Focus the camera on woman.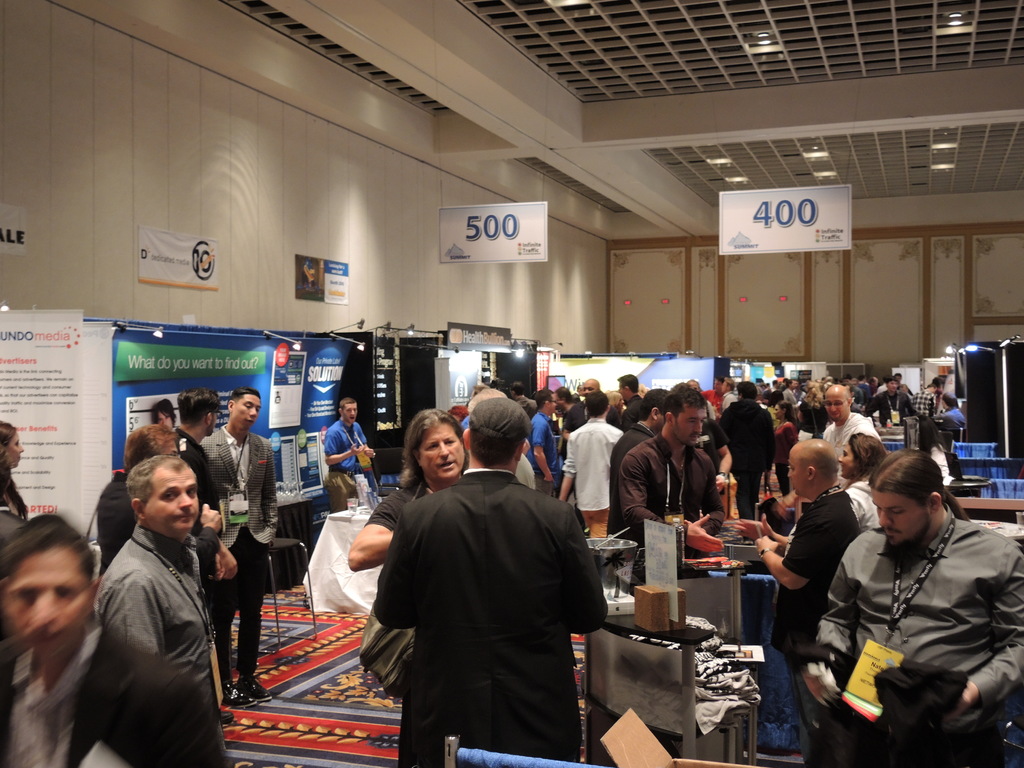
Focus region: <bbox>0, 421, 34, 523</bbox>.
